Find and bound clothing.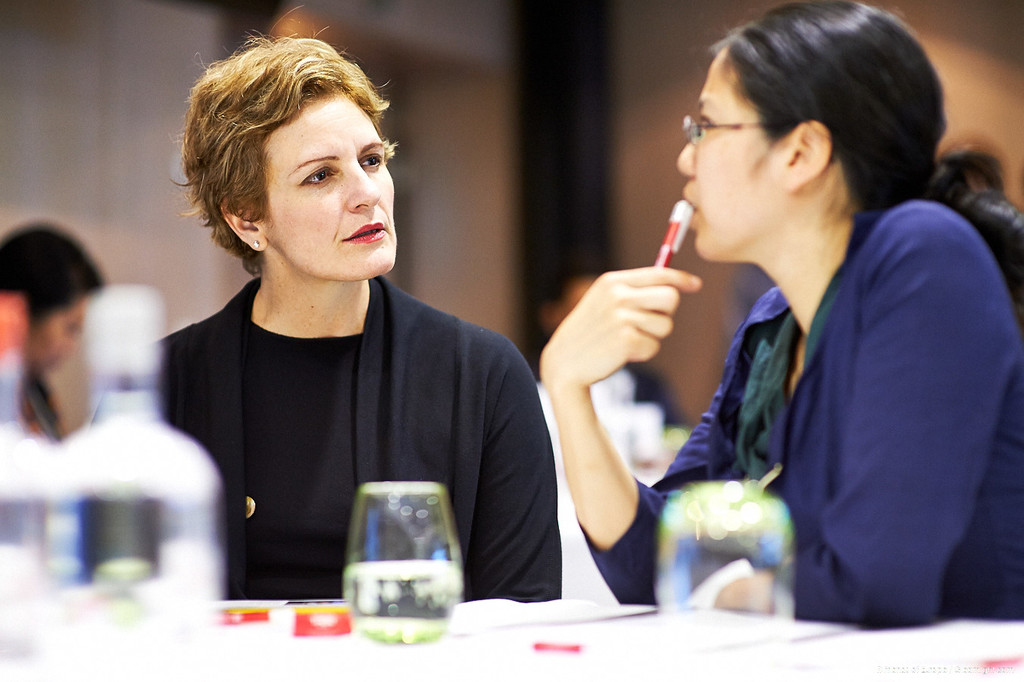
Bound: x1=588 y1=196 x2=1023 y2=664.
